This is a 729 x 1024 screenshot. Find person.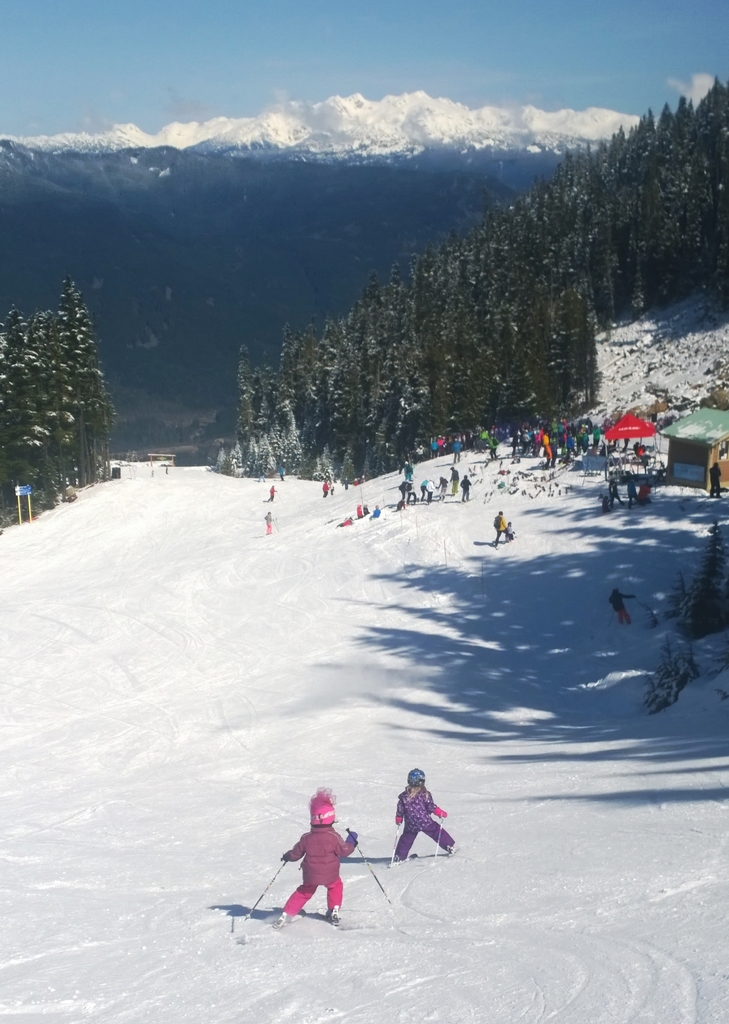
Bounding box: {"left": 625, "top": 477, "right": 639, "bottom": 508}.
